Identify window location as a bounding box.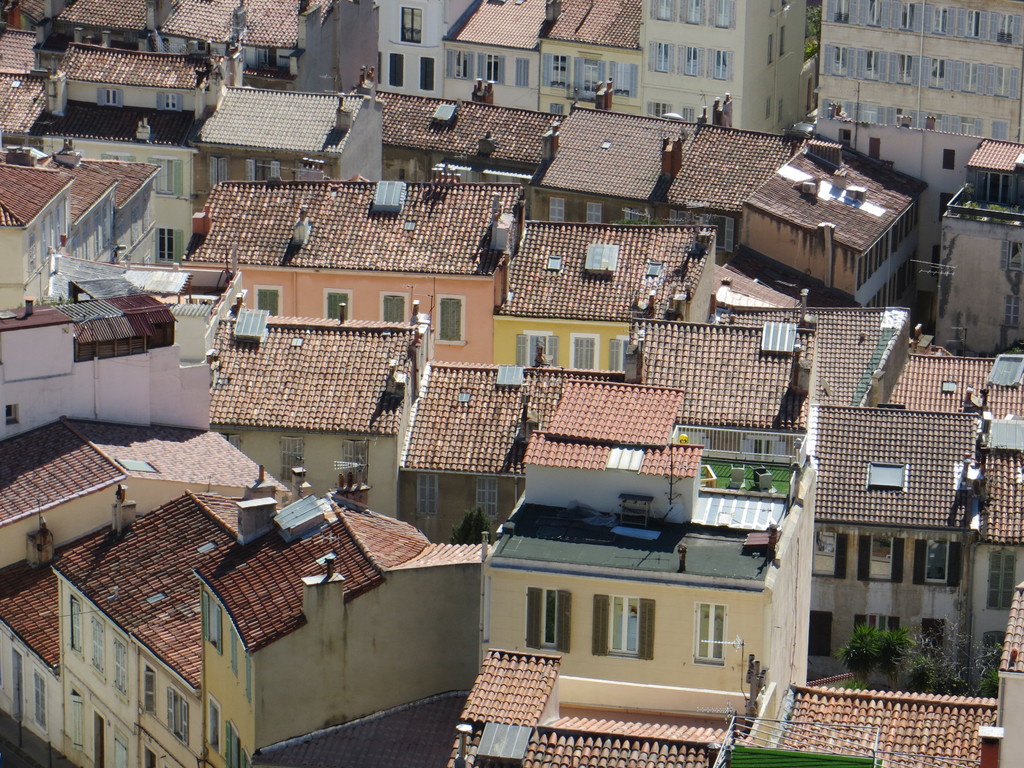
crop(394, 4, 423, 41).
